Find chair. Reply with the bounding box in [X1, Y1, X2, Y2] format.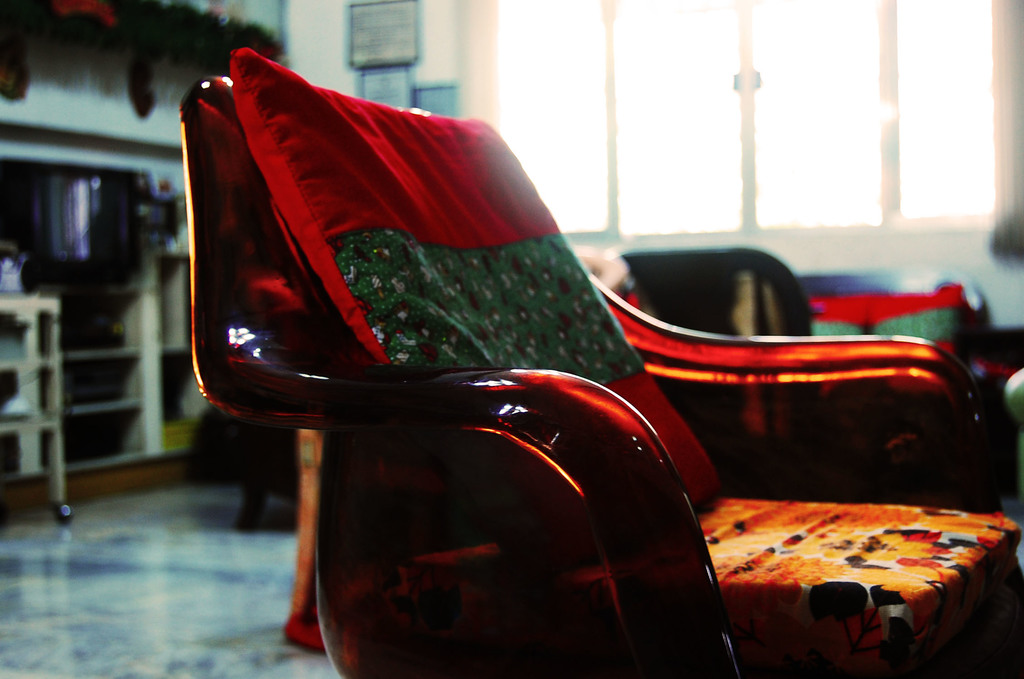
[801, 266, 1023, 534].
